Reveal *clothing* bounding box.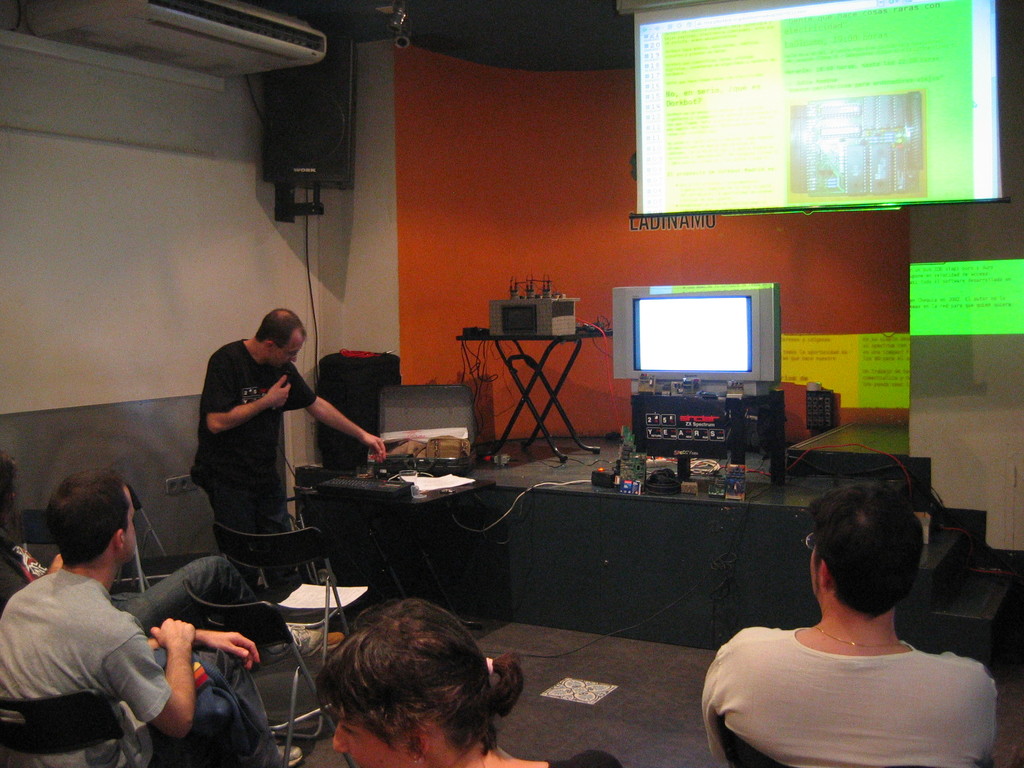
Revealed: [152,642,280,764].
